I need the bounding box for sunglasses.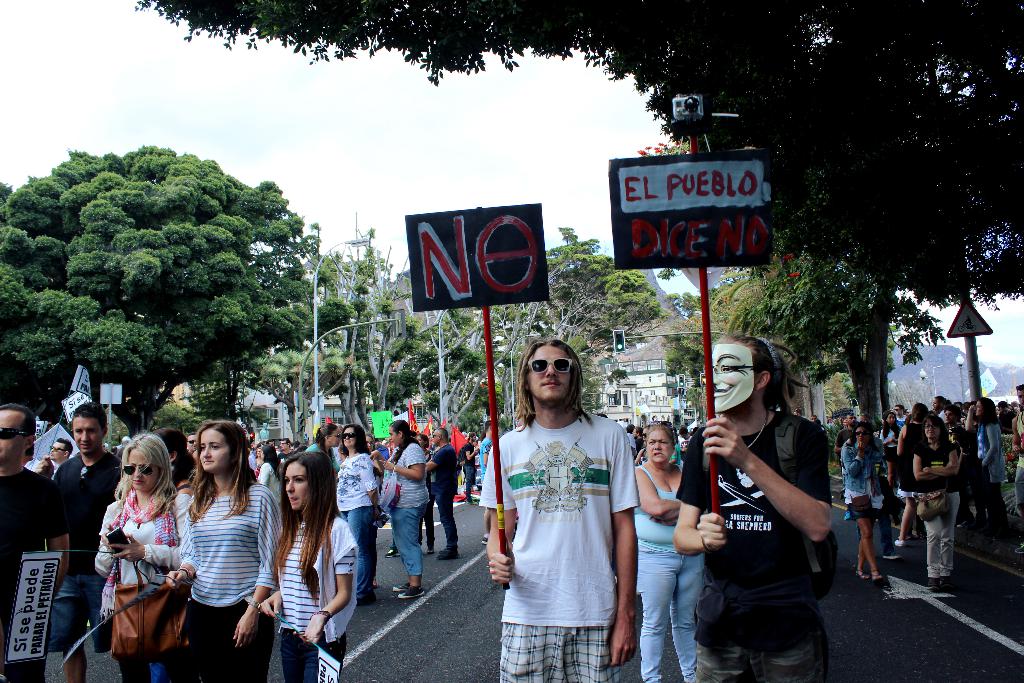
Here it is: <box>524,360,573,372</box>.
